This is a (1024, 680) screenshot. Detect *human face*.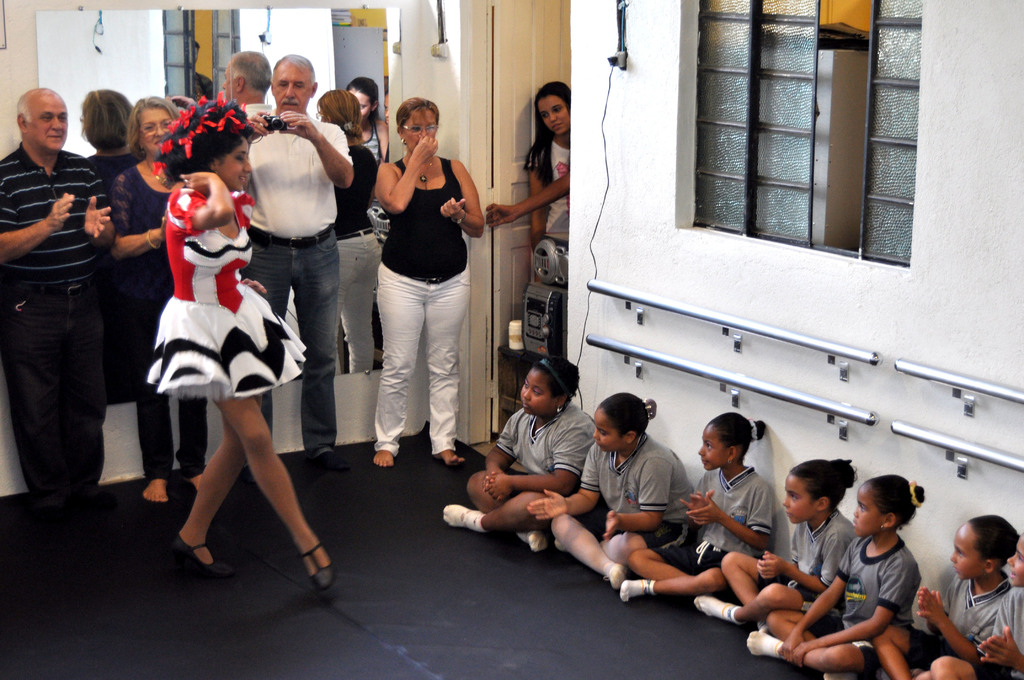
[213, 134, 253, 191].
